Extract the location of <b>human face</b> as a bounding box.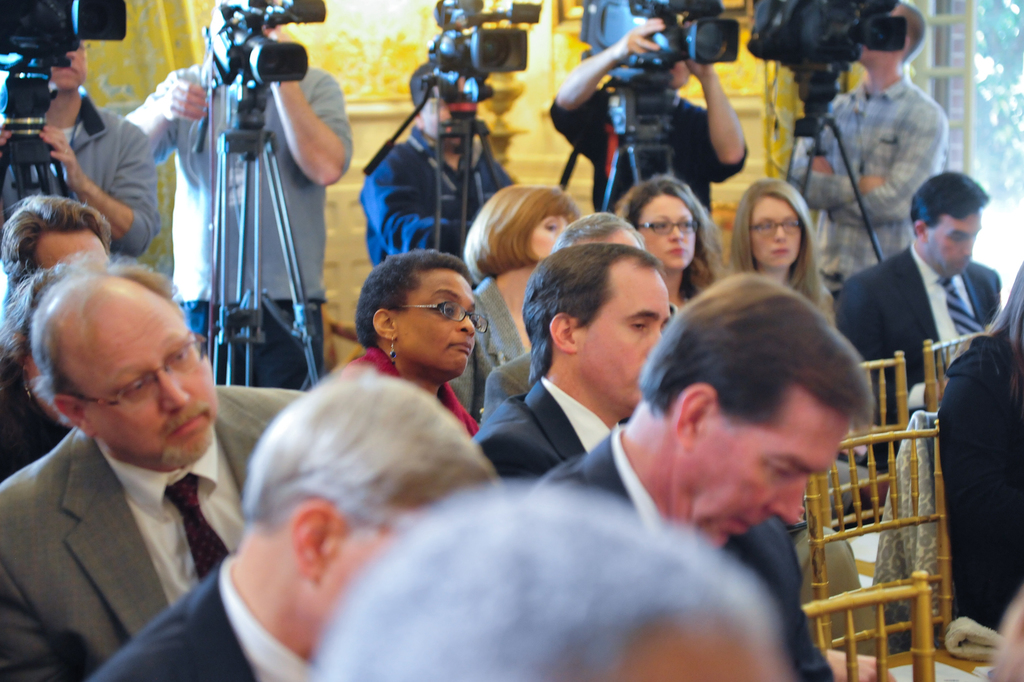
crop(404, 269, 472, 372).
